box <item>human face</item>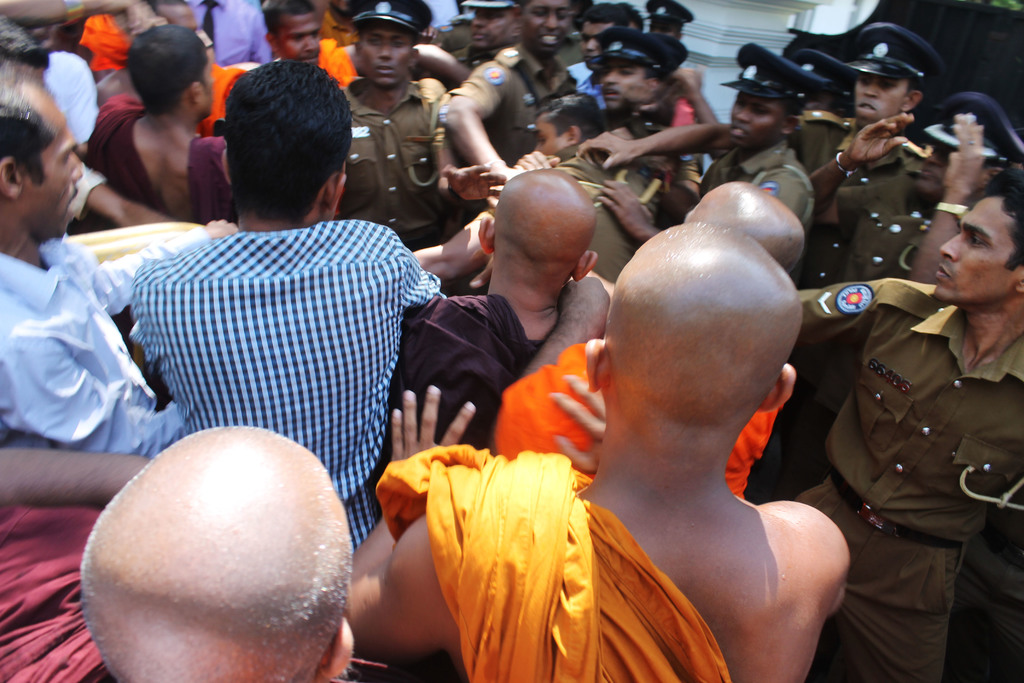
left=470, top=8, right=516, bottom=47
